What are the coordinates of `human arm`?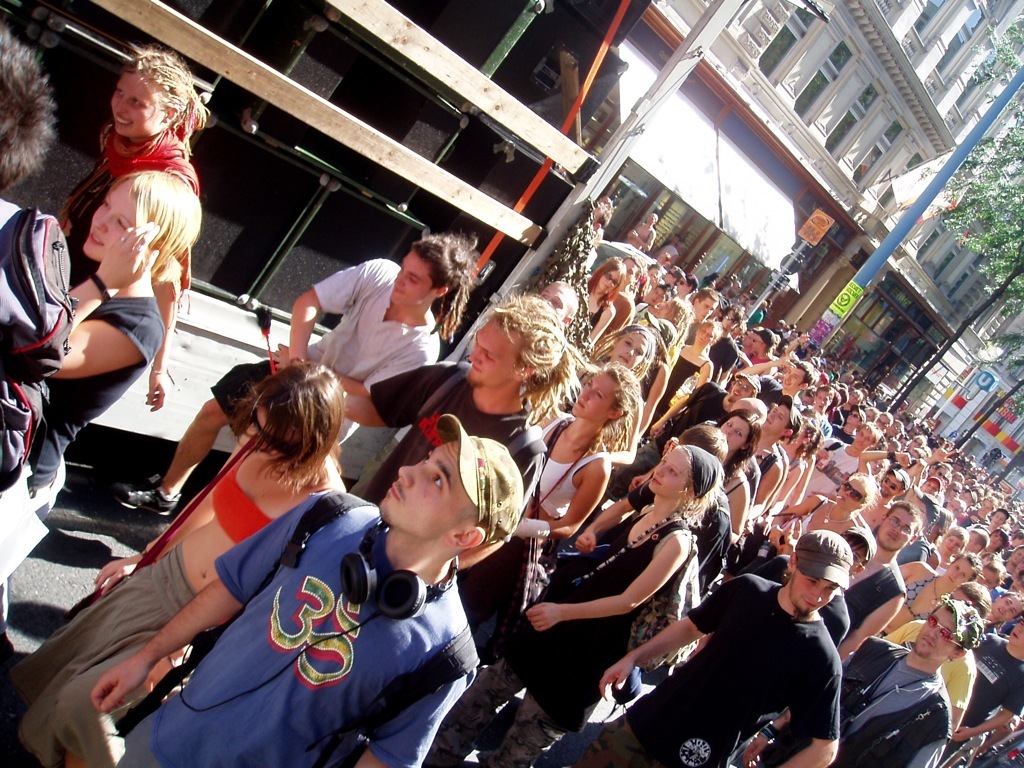
[left=138, top=257, right=186, bottom=414].
